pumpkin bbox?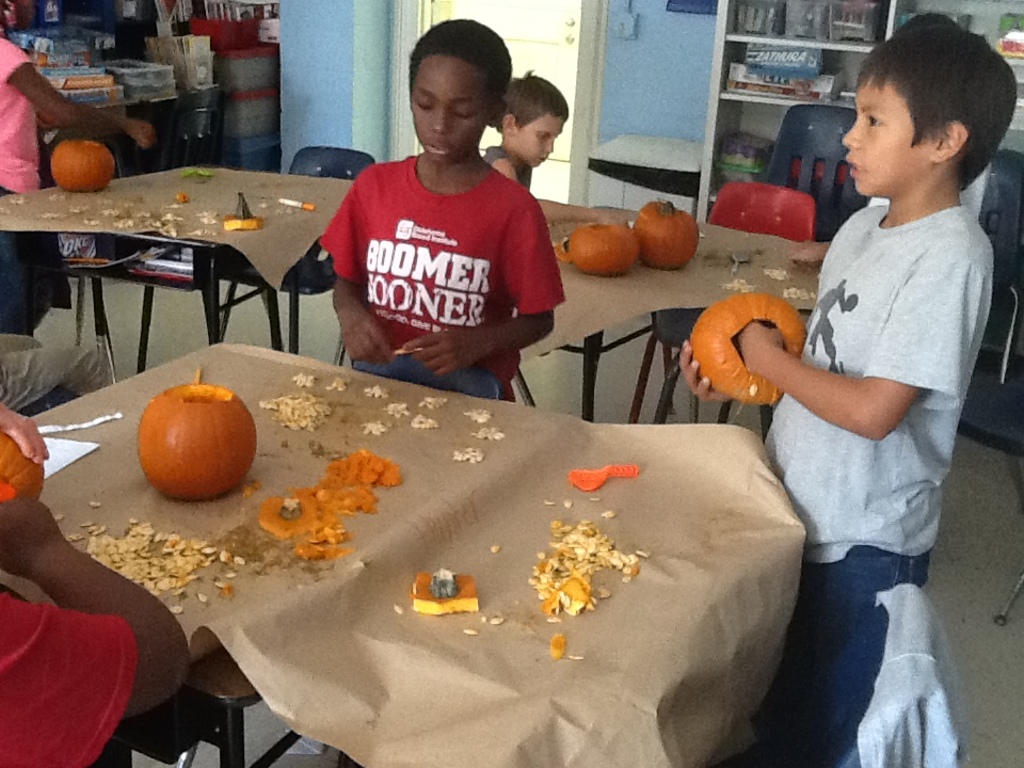
<box>569,221,642,275</box>
